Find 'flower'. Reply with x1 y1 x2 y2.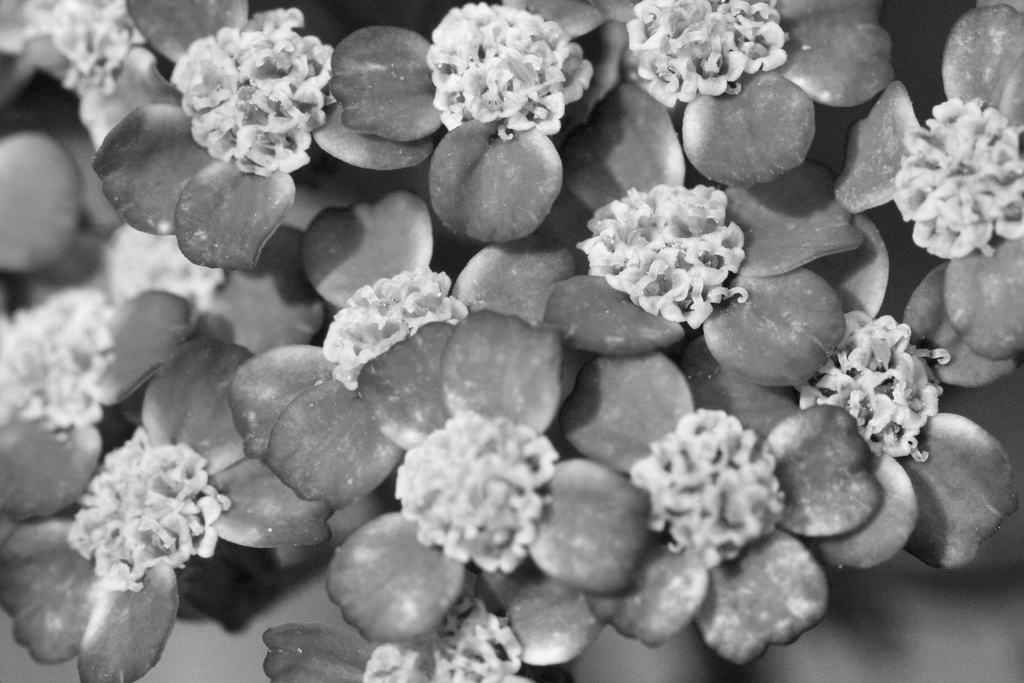
798 308 950 458.
